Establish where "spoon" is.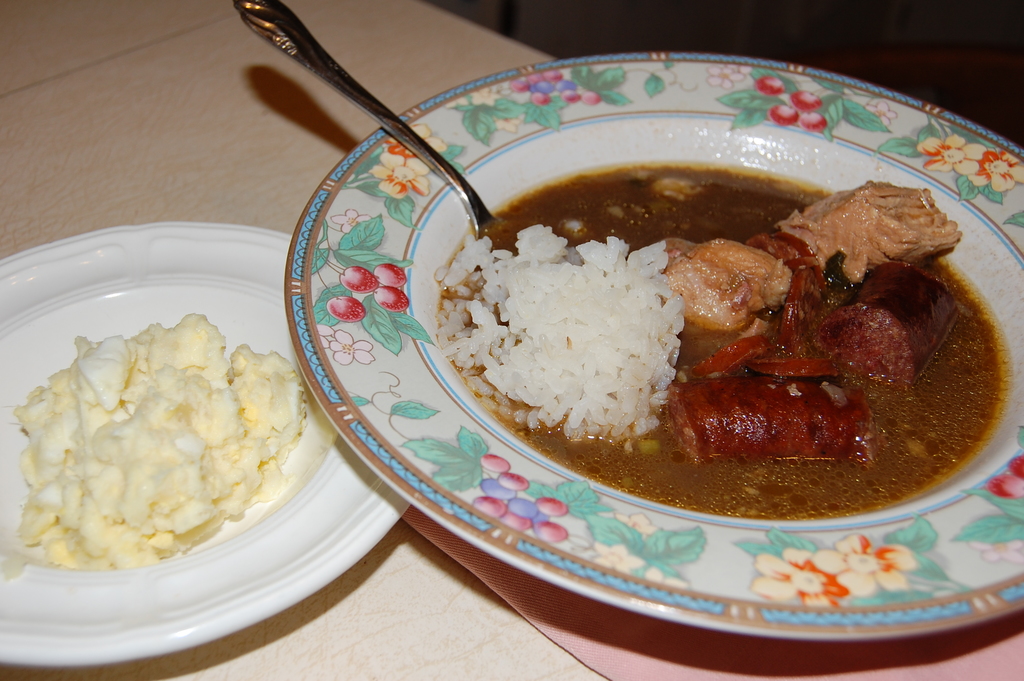
Established at bbox=(230, 0, 504, 235).
